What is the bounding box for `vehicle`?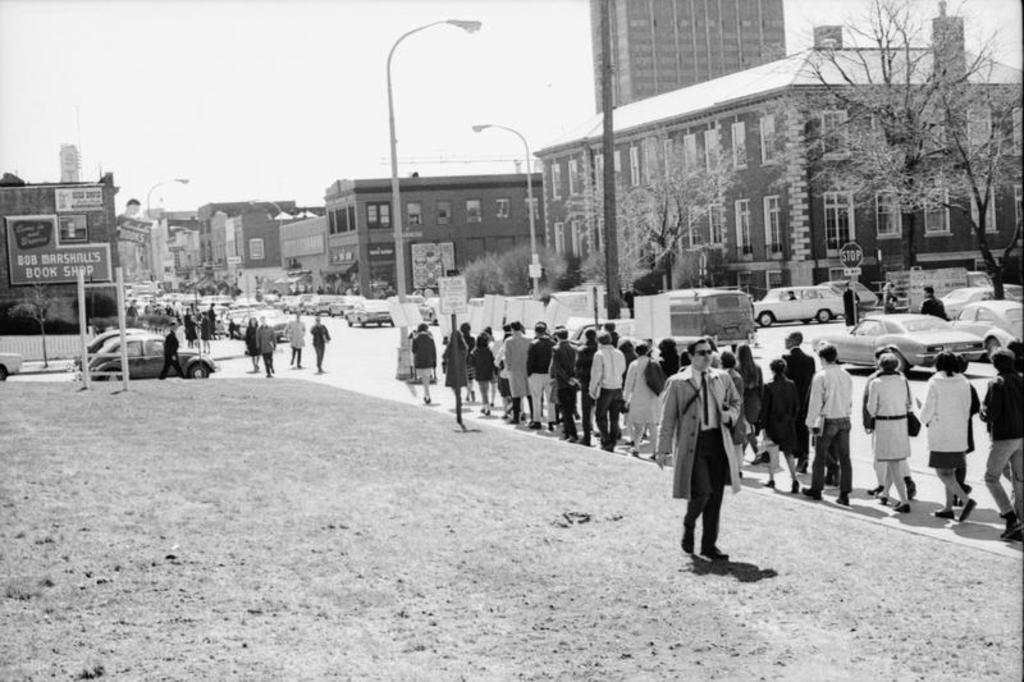
bbox=[220, 302, 253, 330].
